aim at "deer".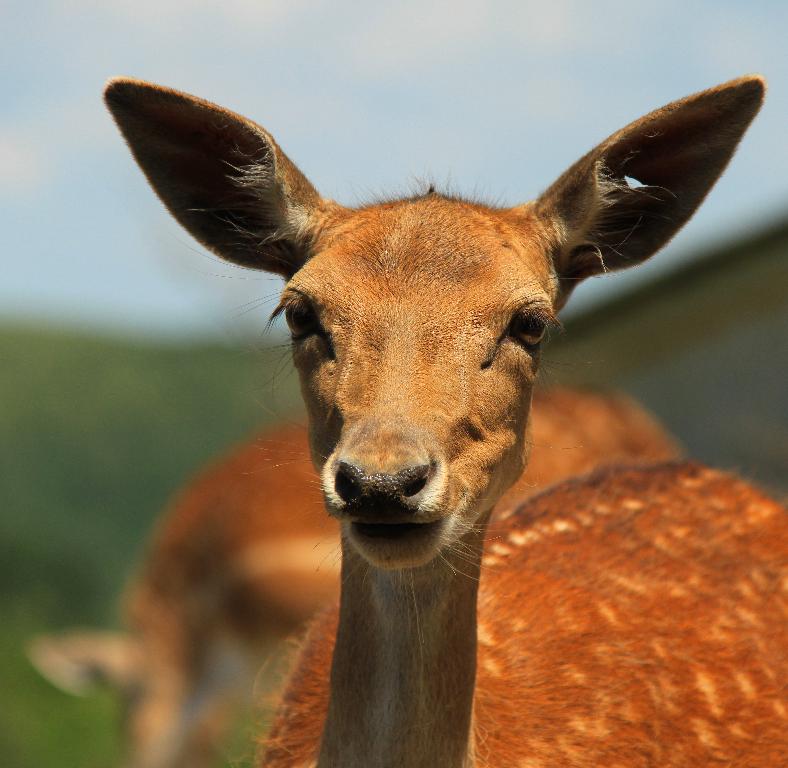
Aimed at (left=24, top=385, right=681, bottom=765).
